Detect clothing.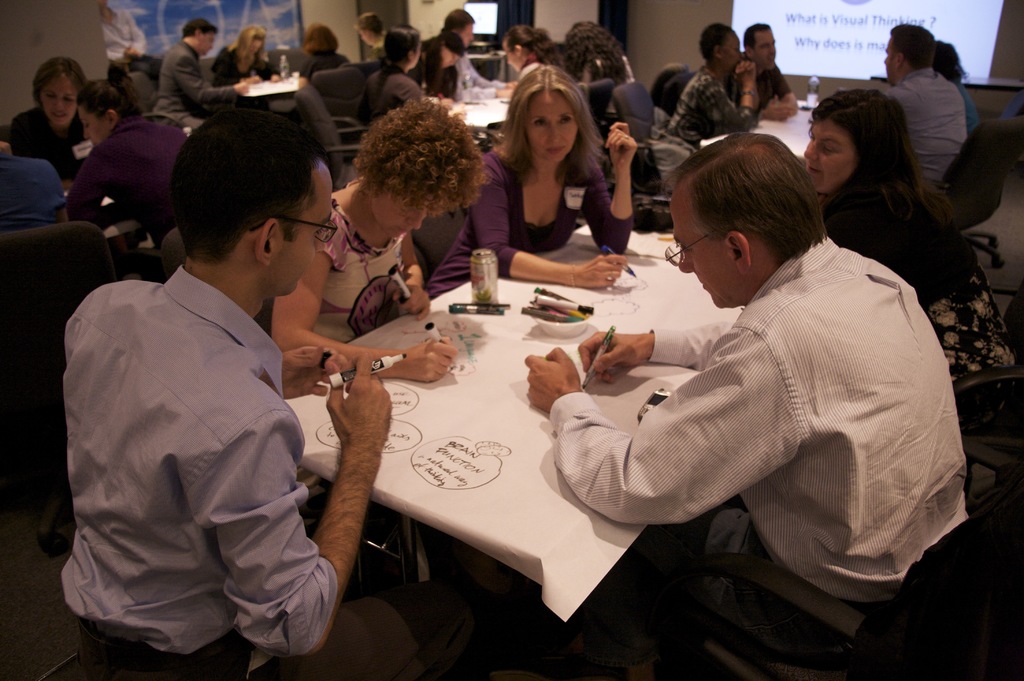
Detected at pyautogui.locateOnScreen(518, 54, 541, 81).
